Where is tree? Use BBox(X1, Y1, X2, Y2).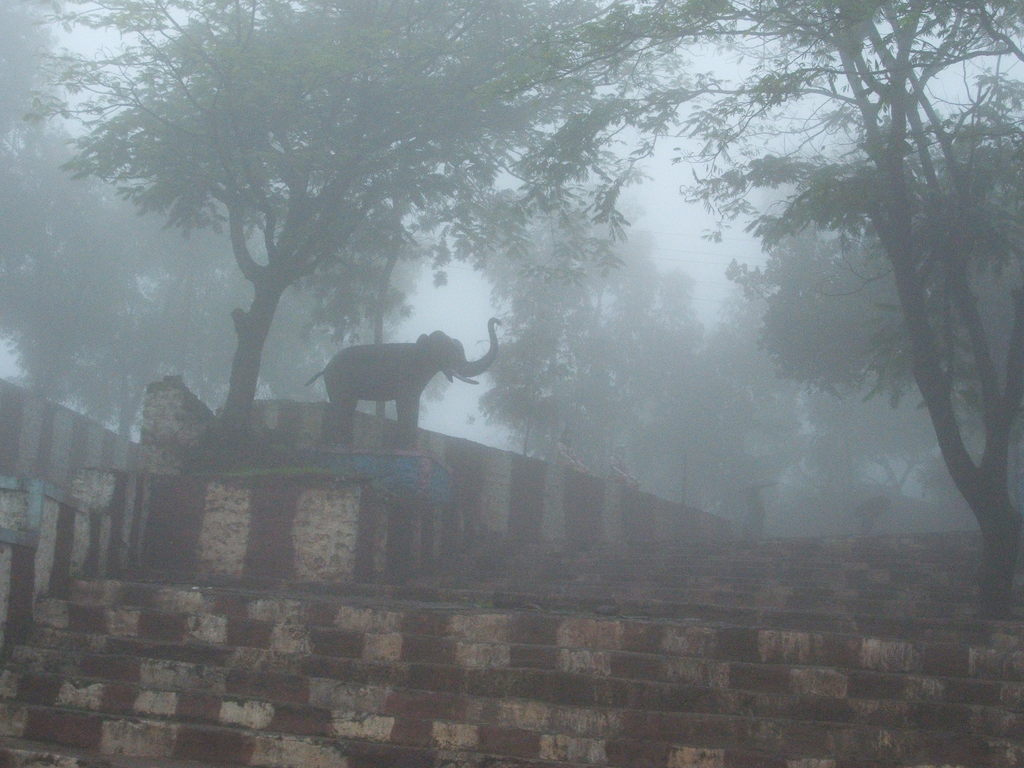
BBox(740, 32, 991, 624).
